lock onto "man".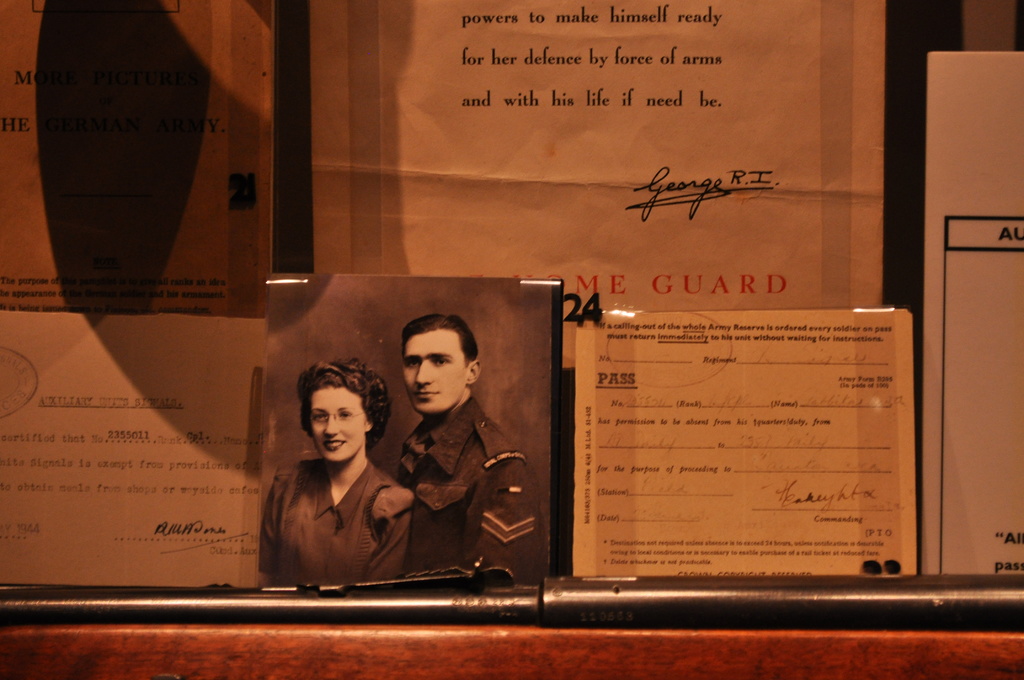
Locked: x1=388, y1=308, x2=566, y2=596.
